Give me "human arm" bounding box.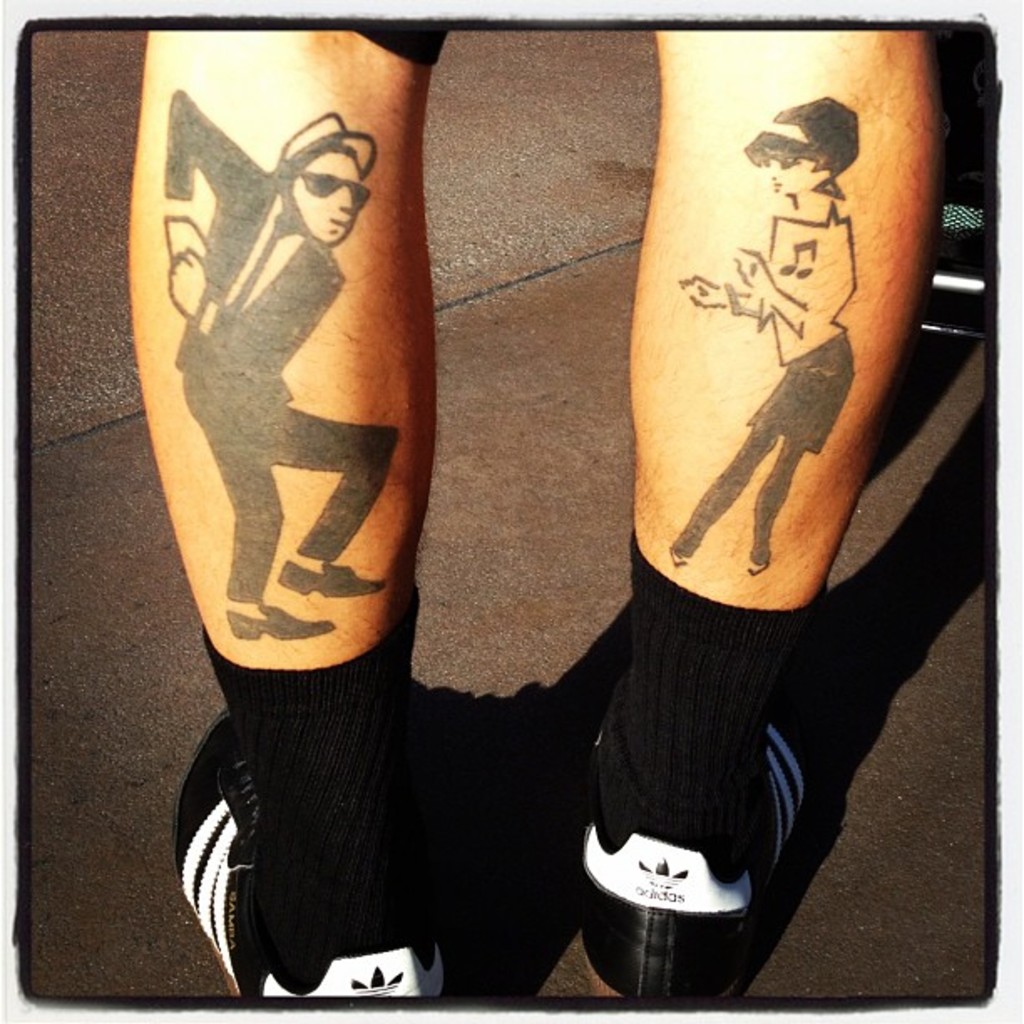
[681, 268, 738, 305].
